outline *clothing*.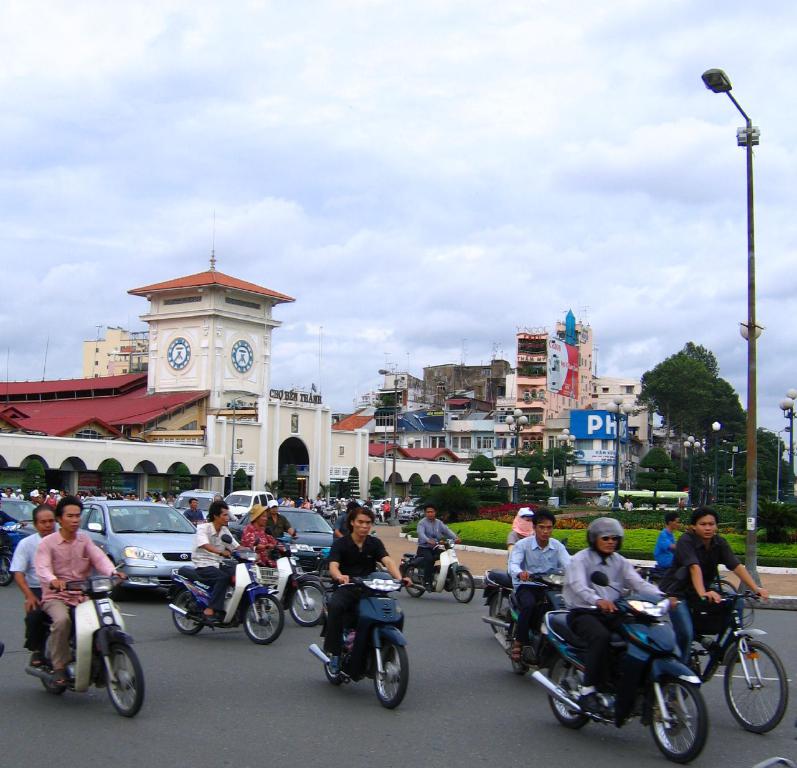
Outline: (left=669, top=529, right=742, bottom=669).
